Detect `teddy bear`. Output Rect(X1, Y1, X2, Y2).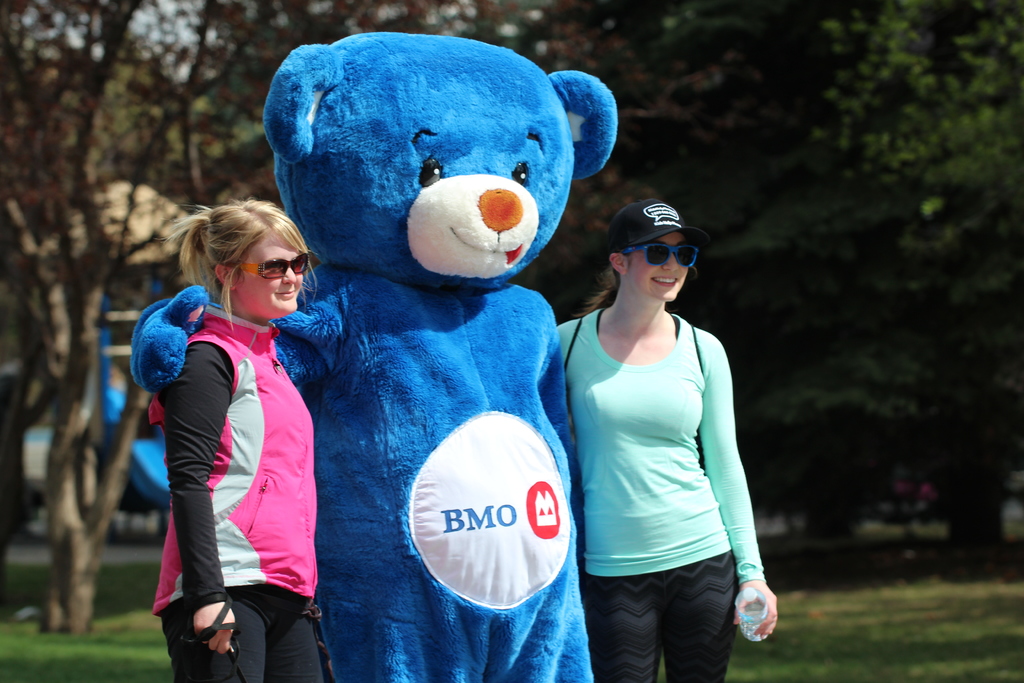
Rect(126, 31, 621, 682).
